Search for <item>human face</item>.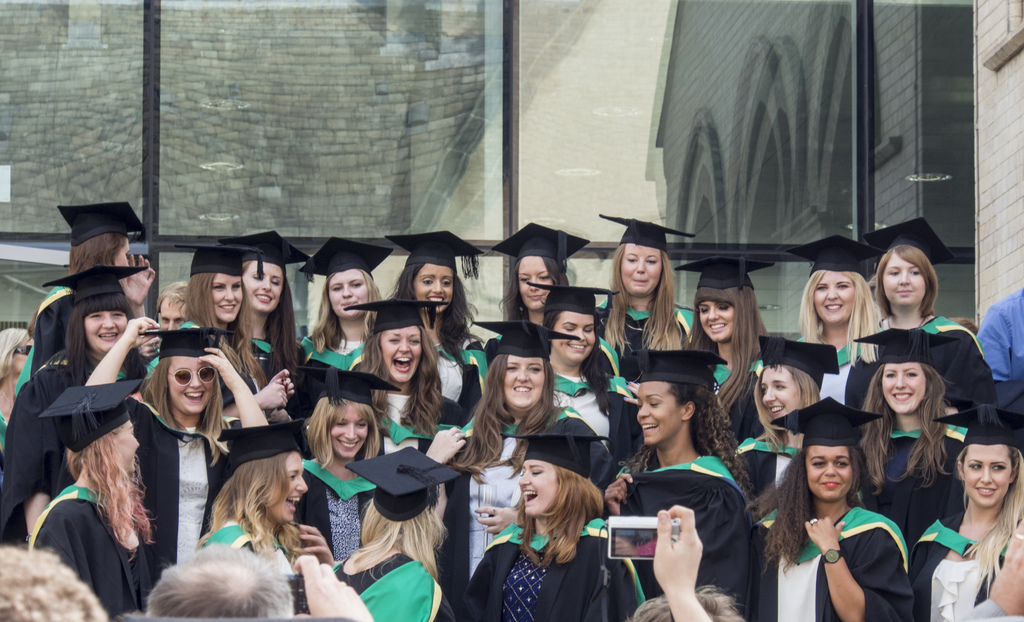
Found at 758 364 799 420.
